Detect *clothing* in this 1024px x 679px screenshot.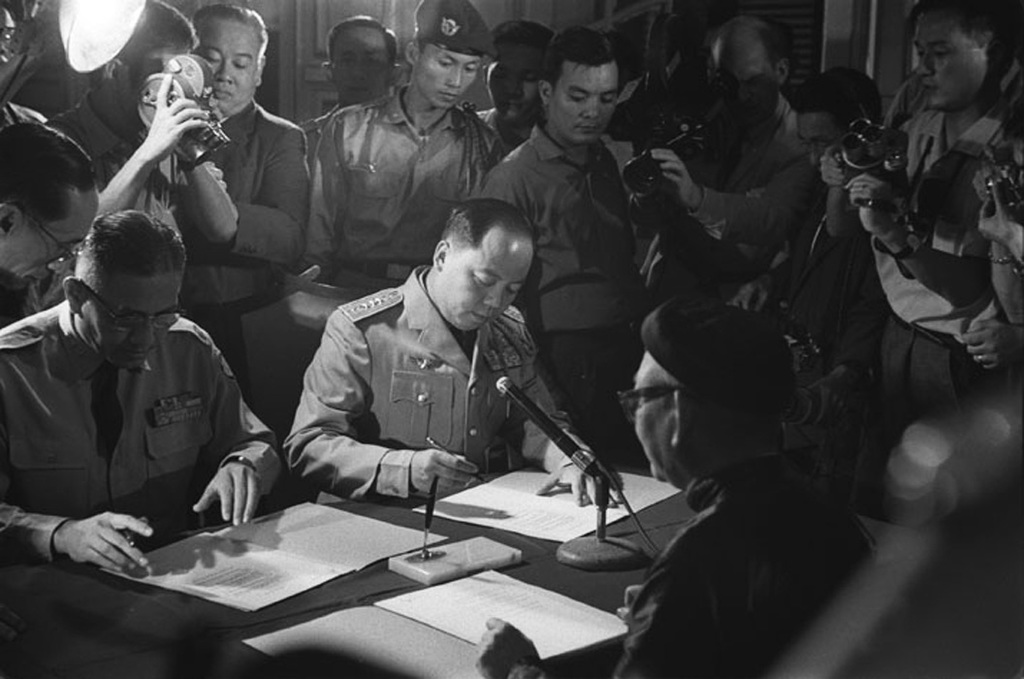
Detection: locate(666, 83, 824, 311).
